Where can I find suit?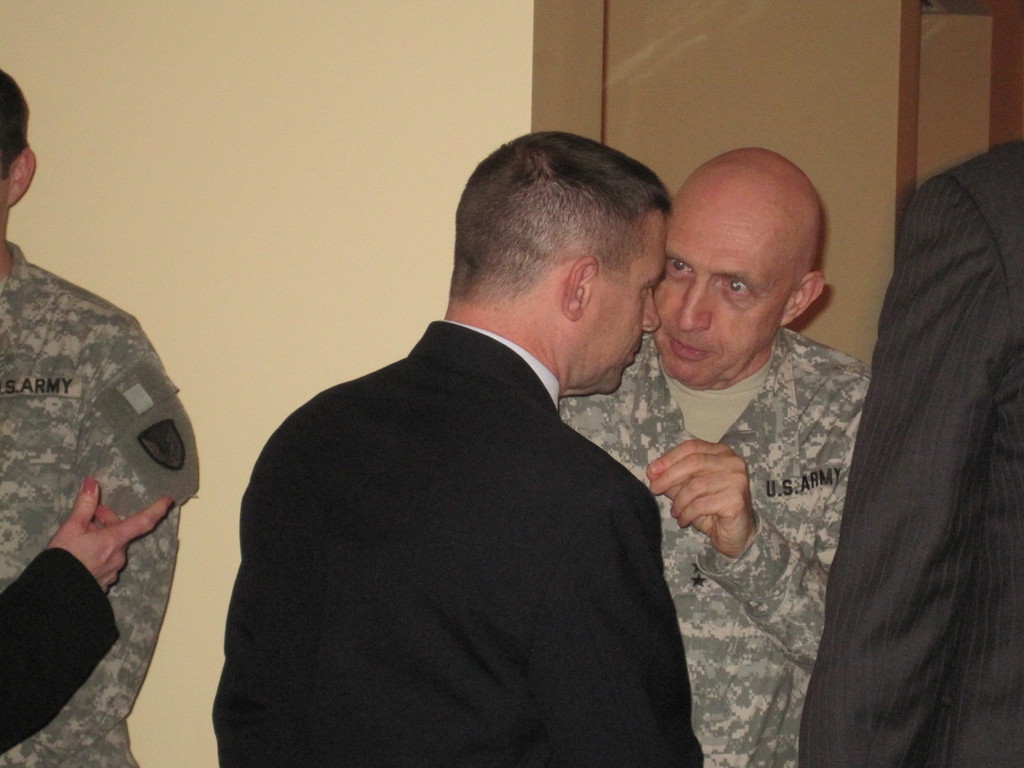
You can find it at 210:316:702:767.
